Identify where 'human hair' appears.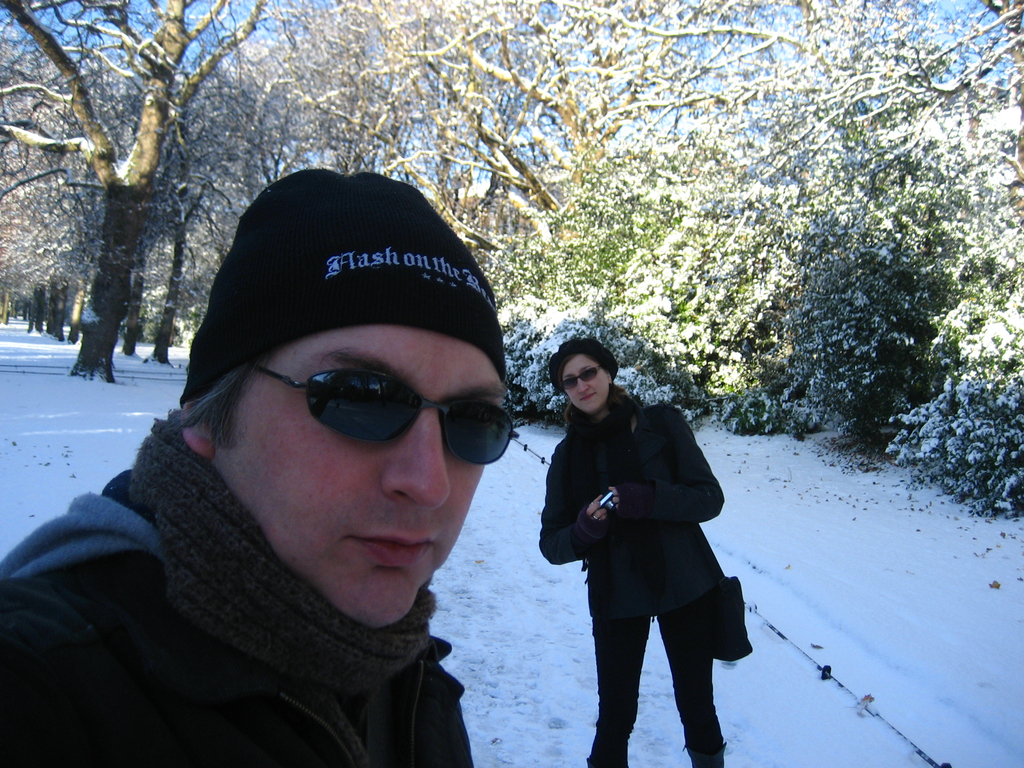
Appears at bbox(549, 334, 620, 390).
